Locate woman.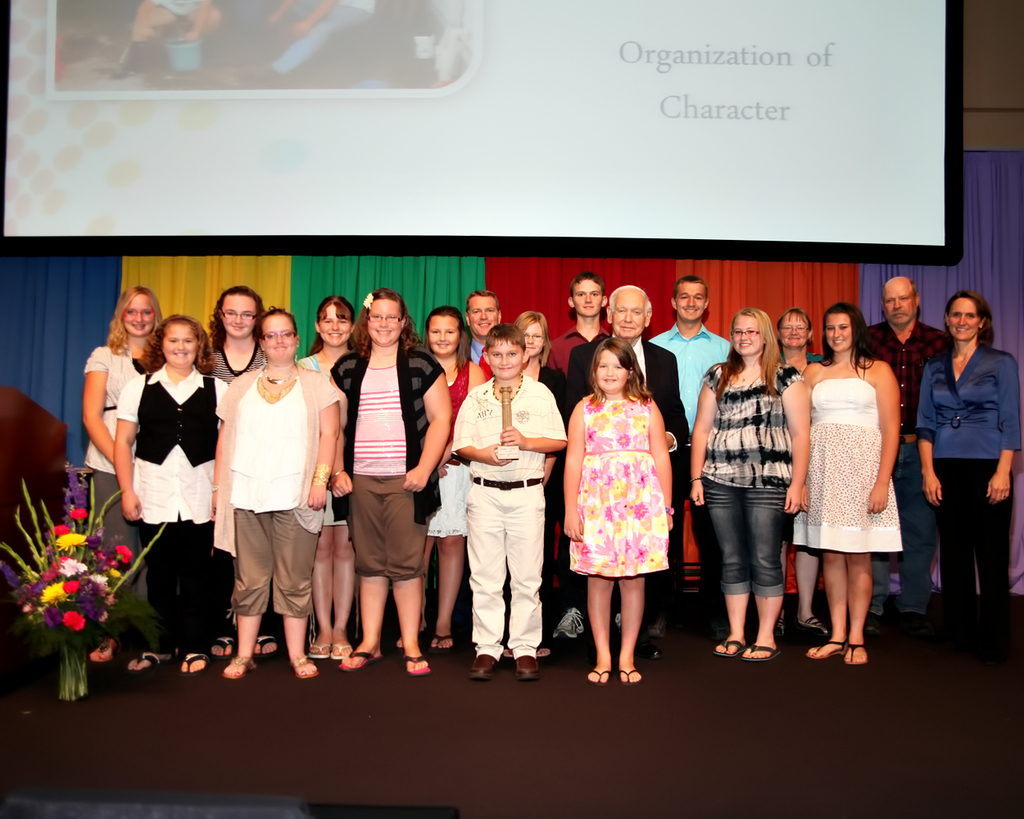
Bounding box: [772,305,831,640].
